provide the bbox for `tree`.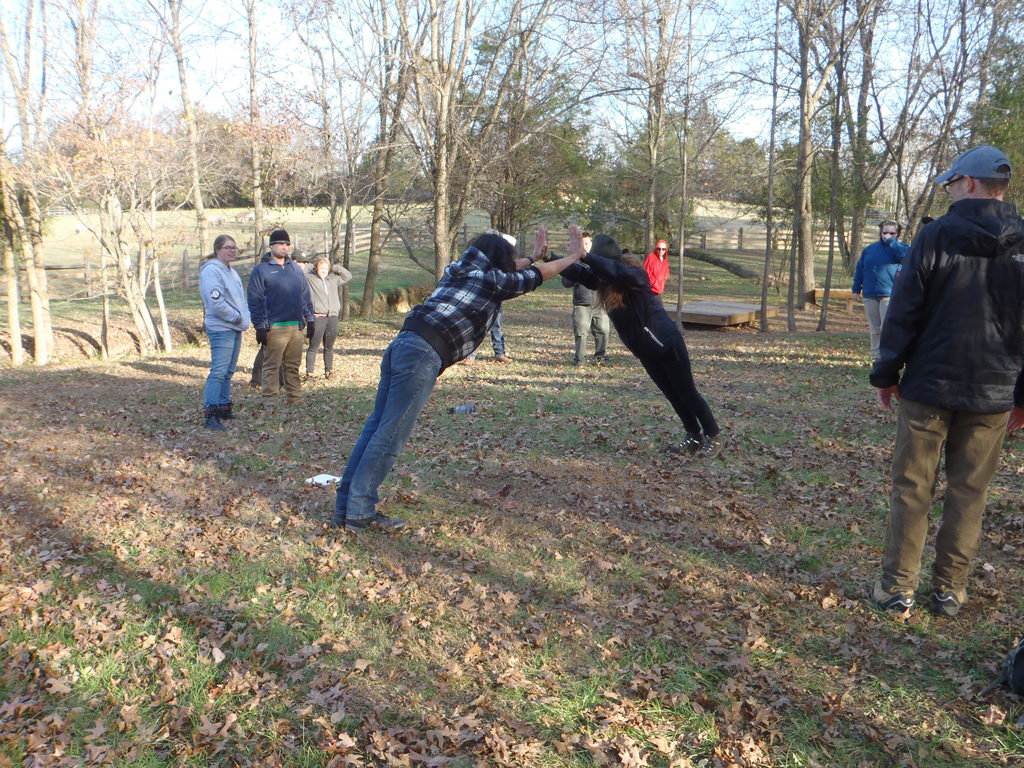
bbox(29, 1, 189, 385).
